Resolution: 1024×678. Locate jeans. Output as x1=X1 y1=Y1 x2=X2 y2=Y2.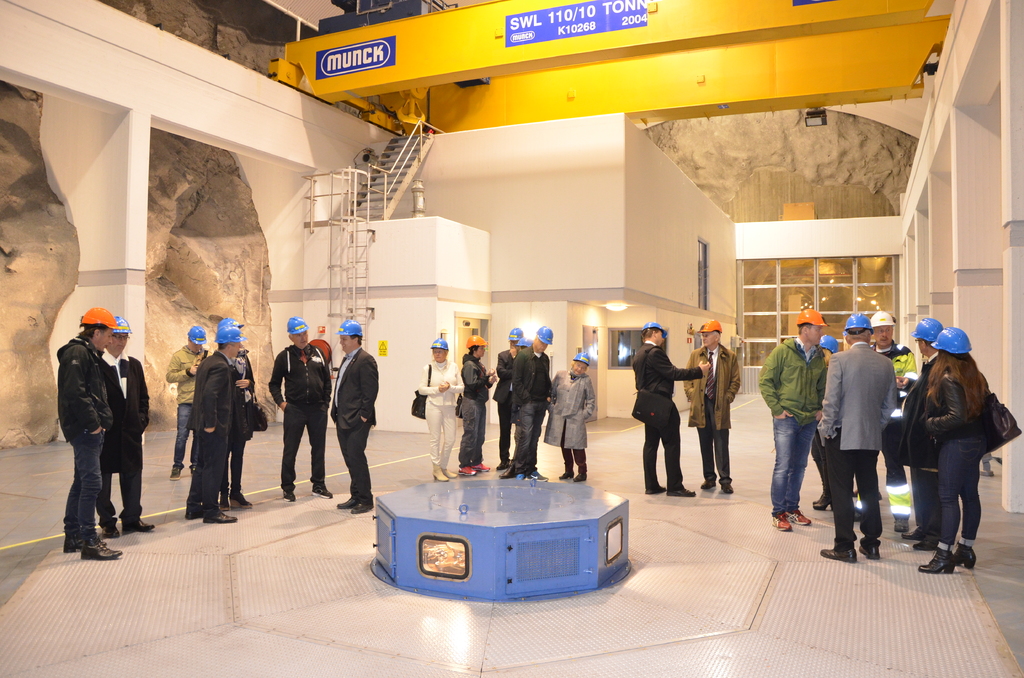
x1=938 y1=433 x2=984 y2=550.
